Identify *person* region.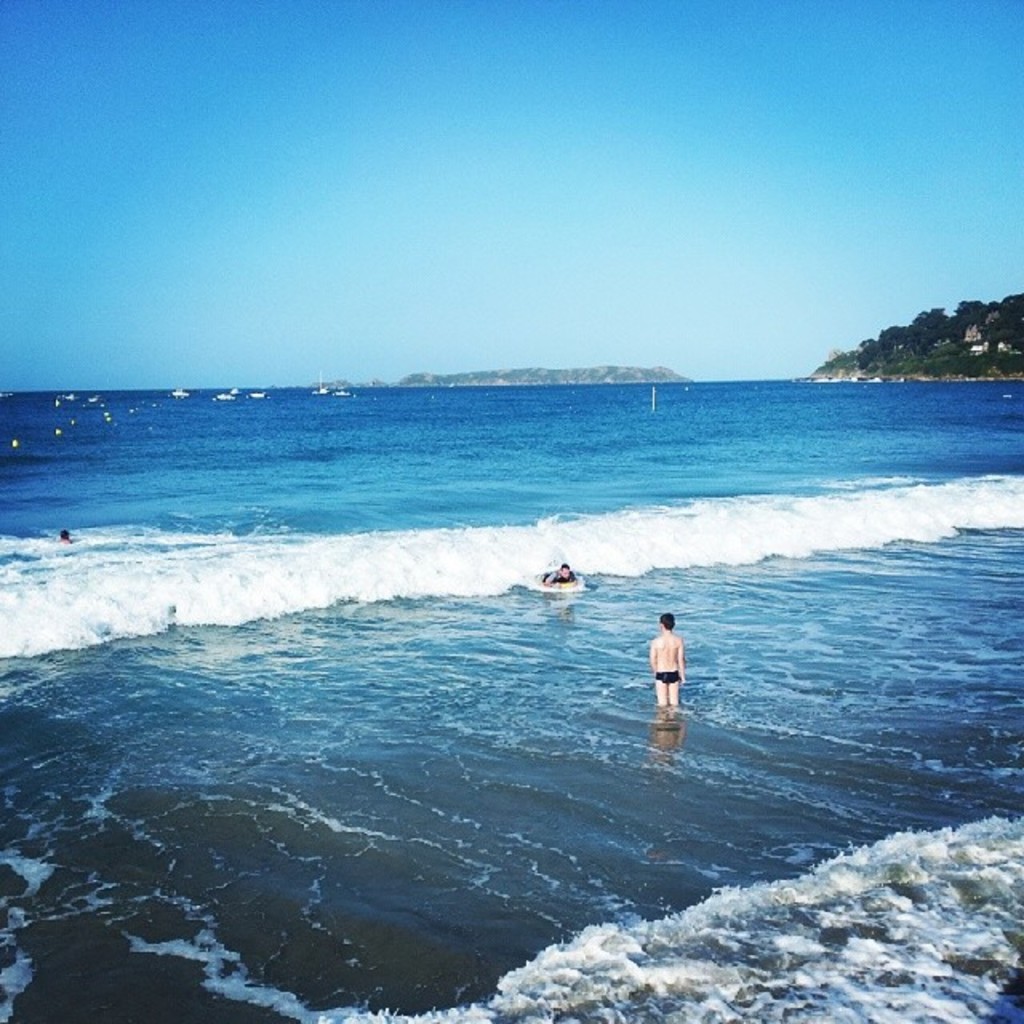
Region: [645,613,686,709].
